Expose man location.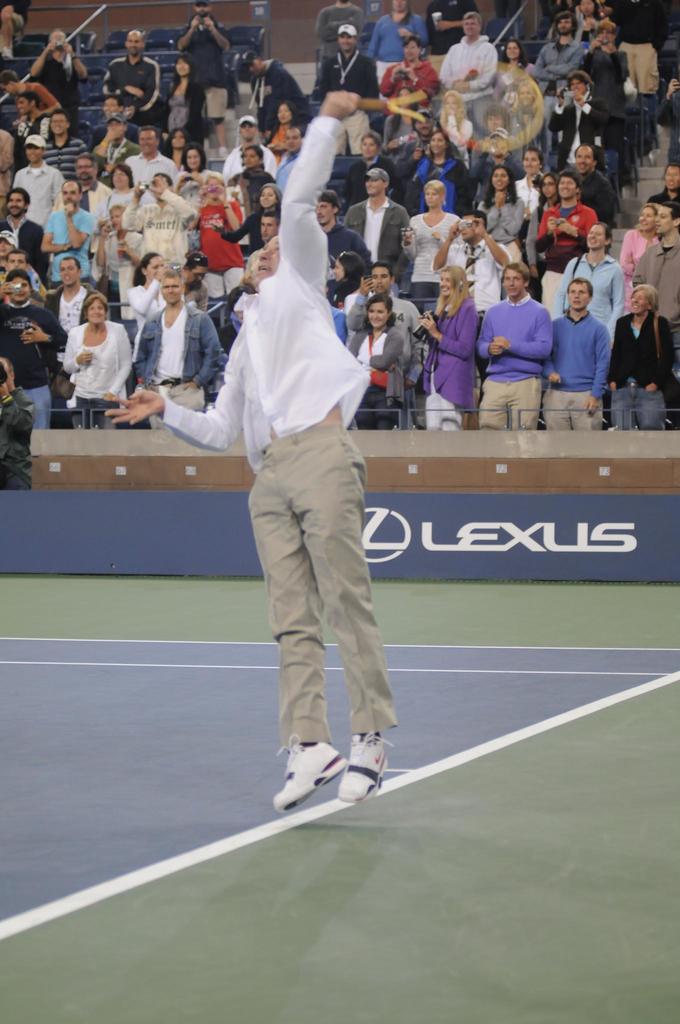
Exposed at select_region(635, 202, 679, 355).
